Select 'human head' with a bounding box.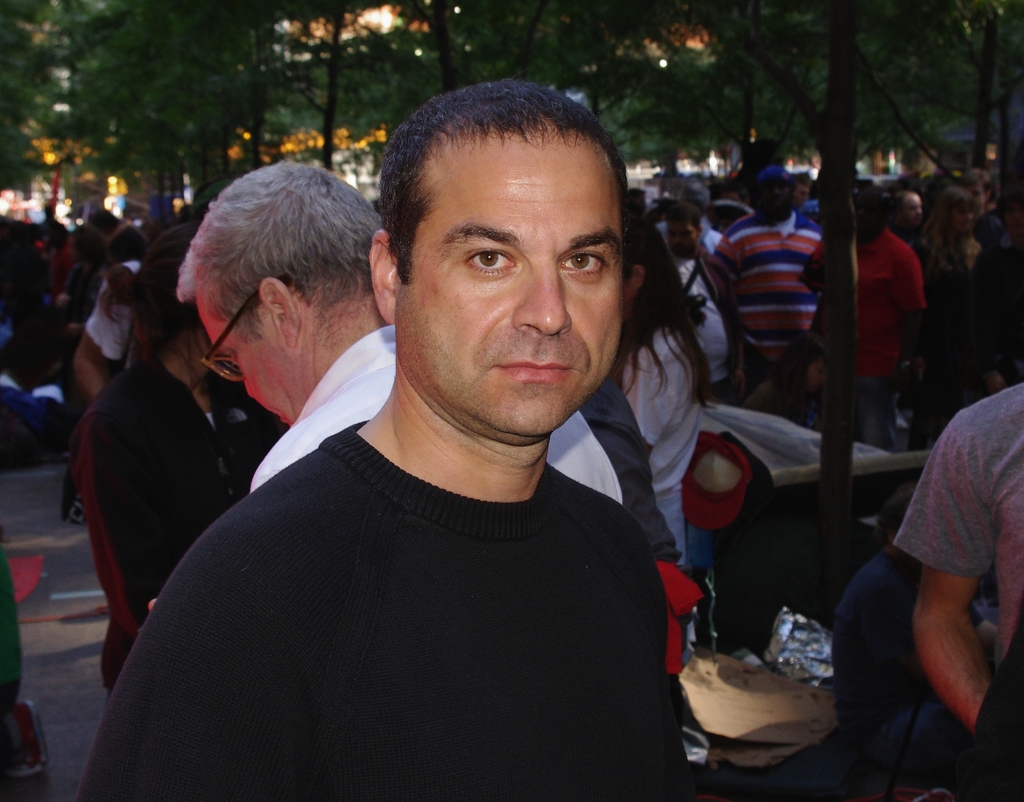
box=[160, 168, 399, 404].
